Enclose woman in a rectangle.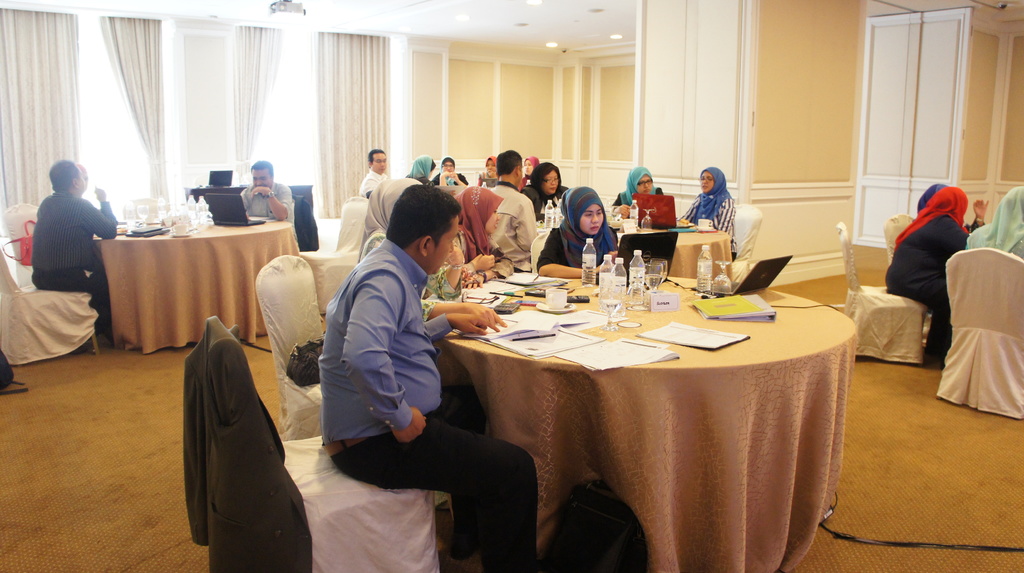
{"x1": 918, "y1": 181, "x2": 989, "y2": 227}.
